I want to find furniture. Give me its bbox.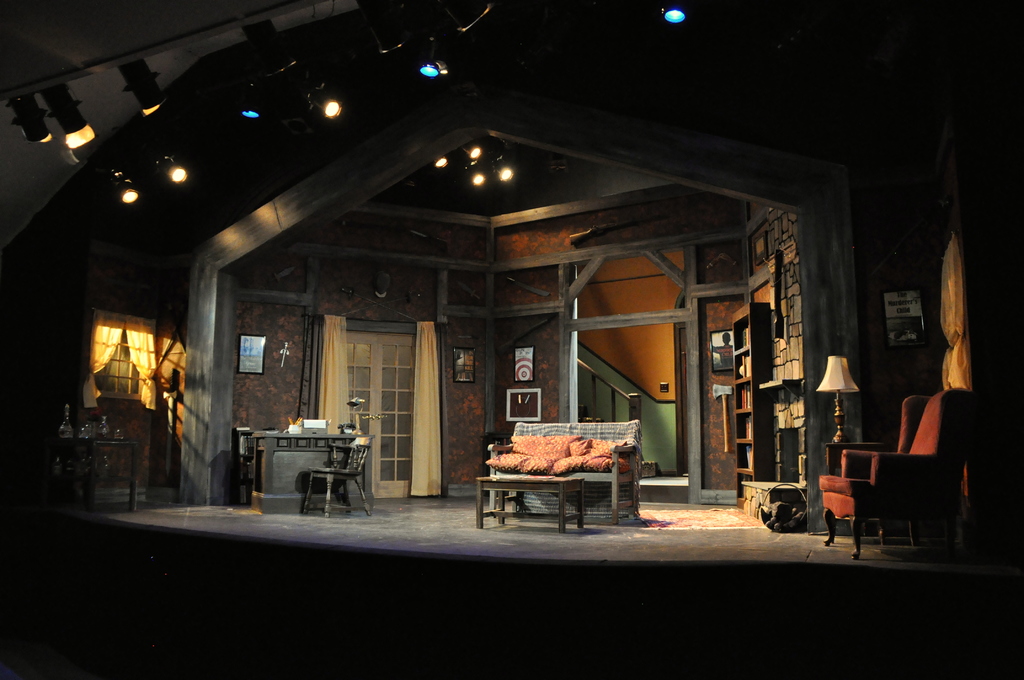
736:302:770:508.
